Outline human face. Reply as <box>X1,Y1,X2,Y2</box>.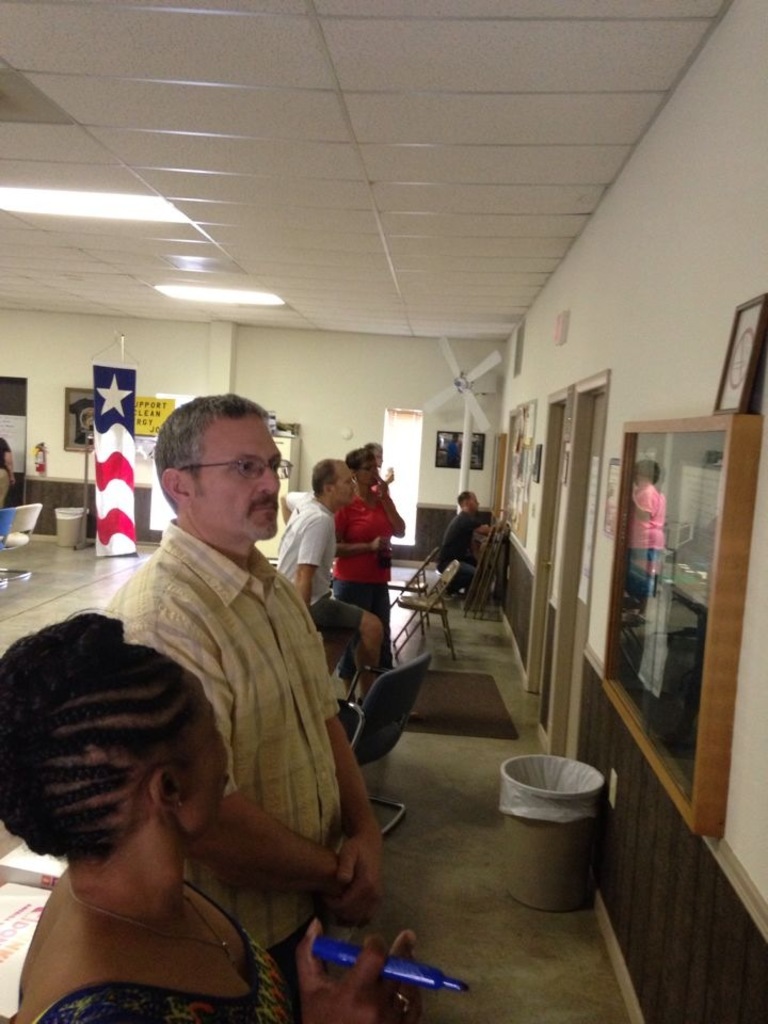
<box>191,403,284,544</box>.
